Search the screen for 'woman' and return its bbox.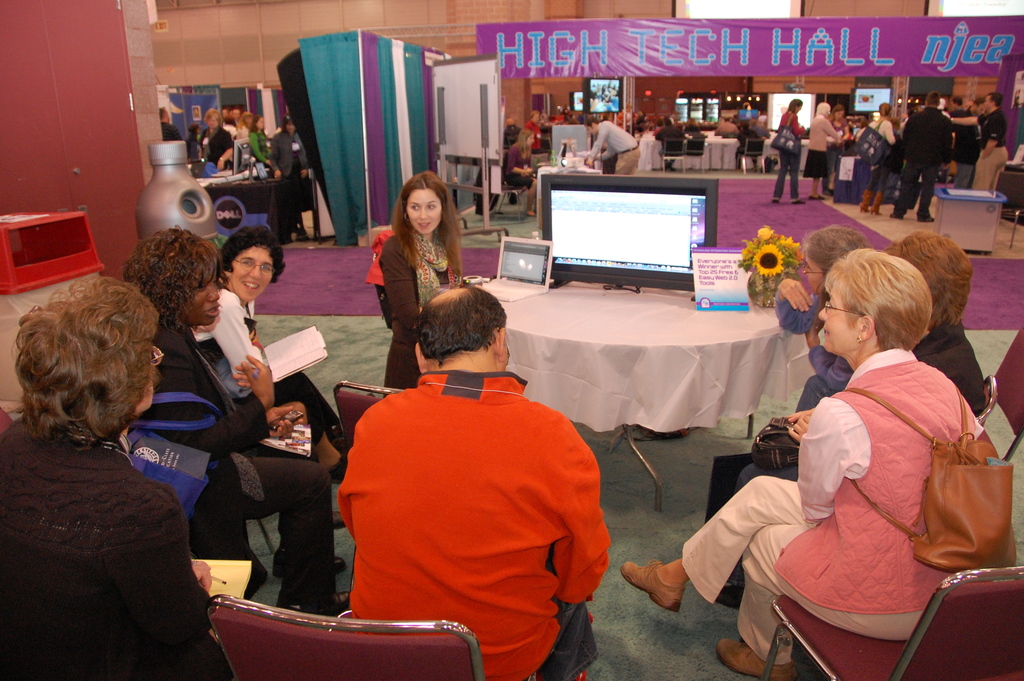
Found: bbox(733, 225, 876, 587).
